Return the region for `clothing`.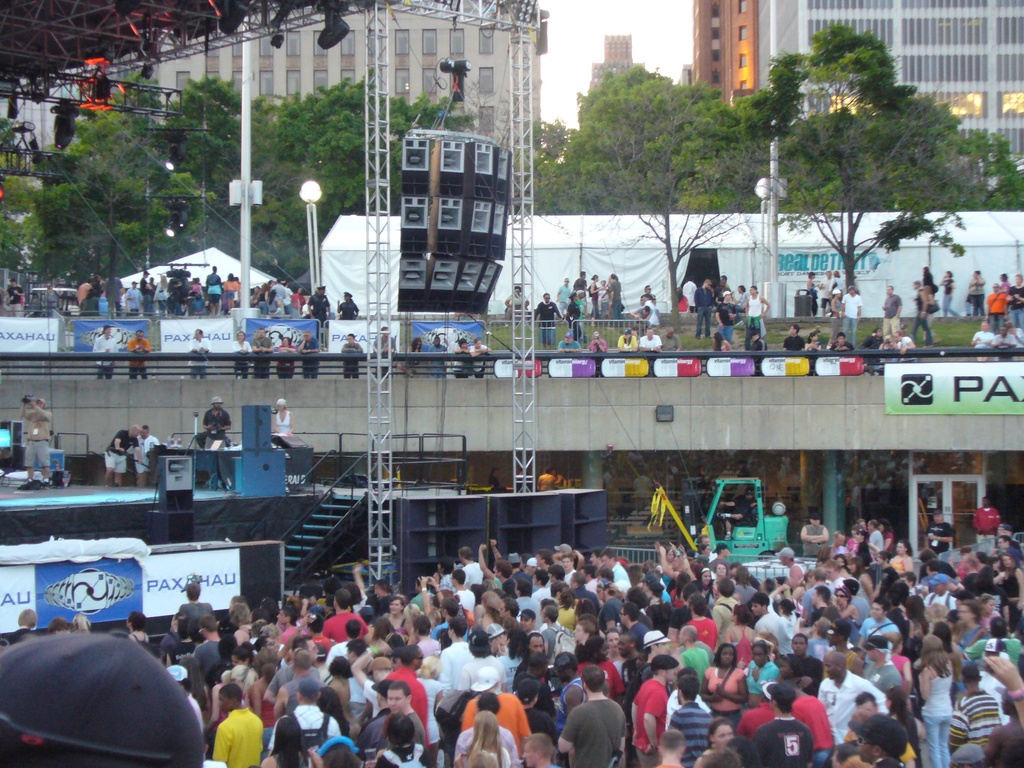
[911, 292, 927, 340].
